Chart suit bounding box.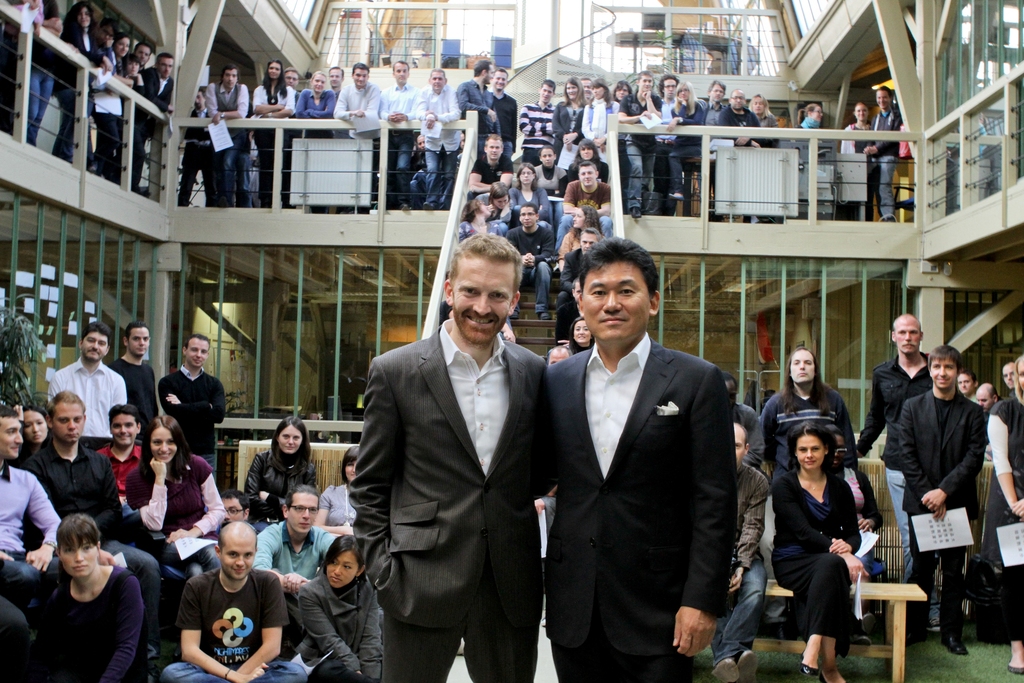
Charted: pyautogui.locateOnScreen(888, 391, 991, 632).
